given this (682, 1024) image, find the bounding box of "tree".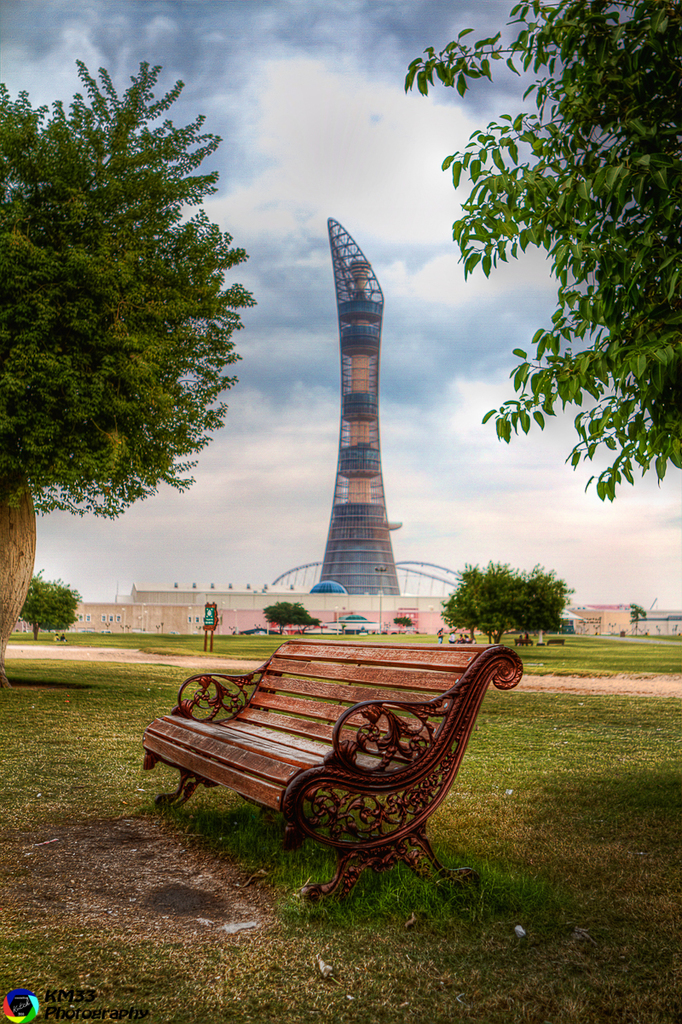
13, 569, 78, 663.
